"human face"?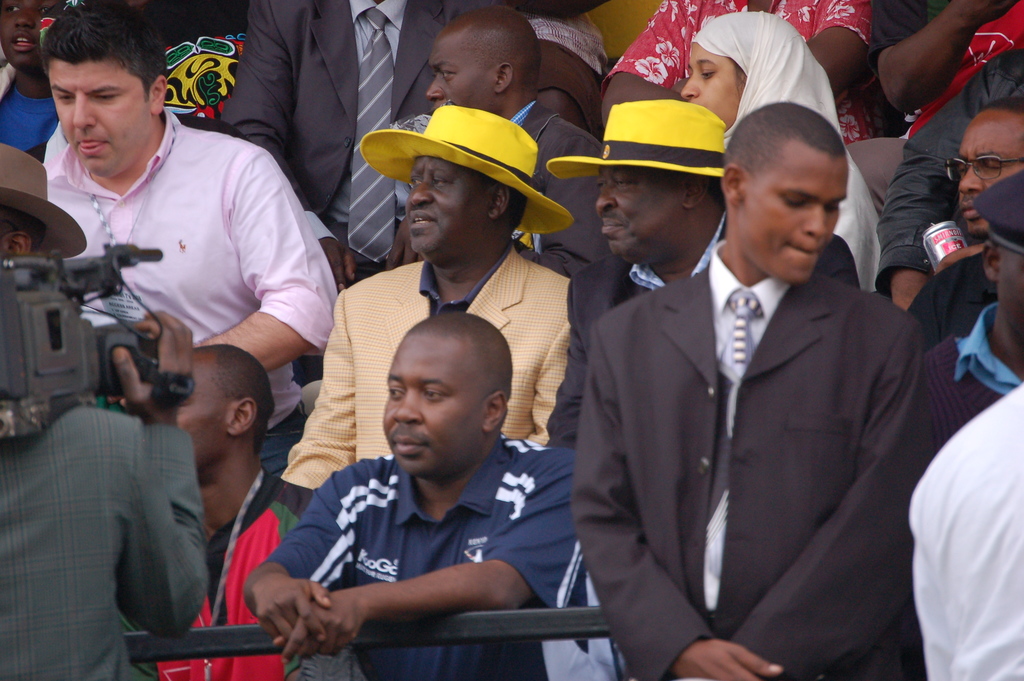
424, 31, 479, 109
